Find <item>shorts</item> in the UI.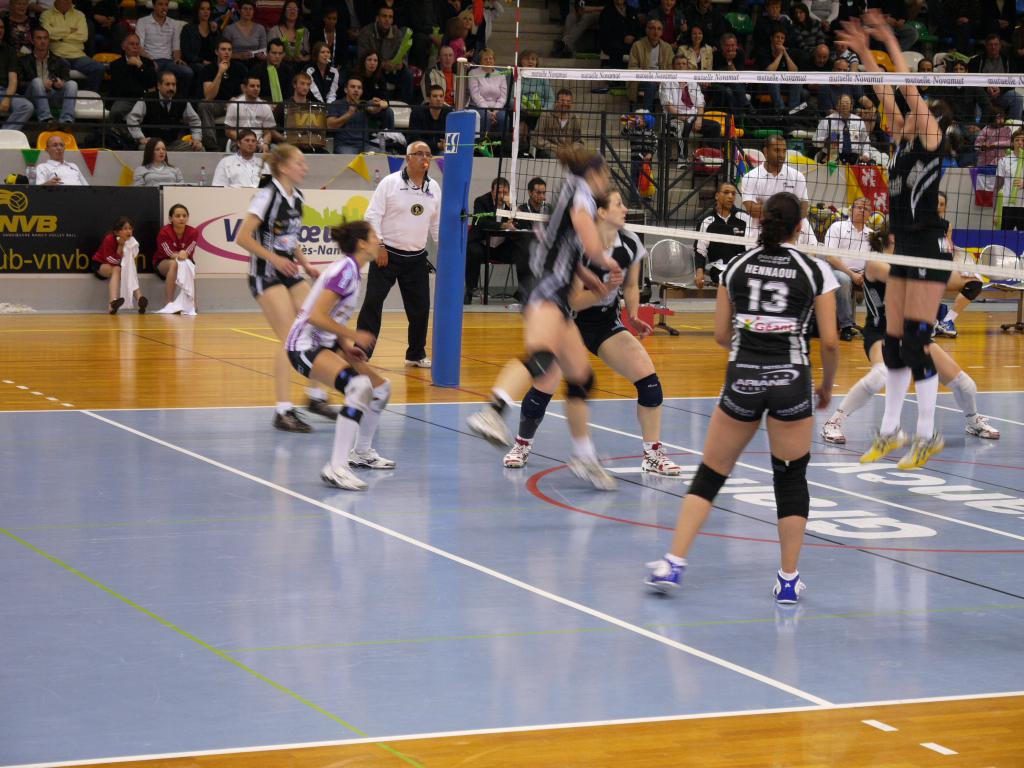
UI element at {"left": 156, "top": 257, "right": 197, "bottom": 280}.
